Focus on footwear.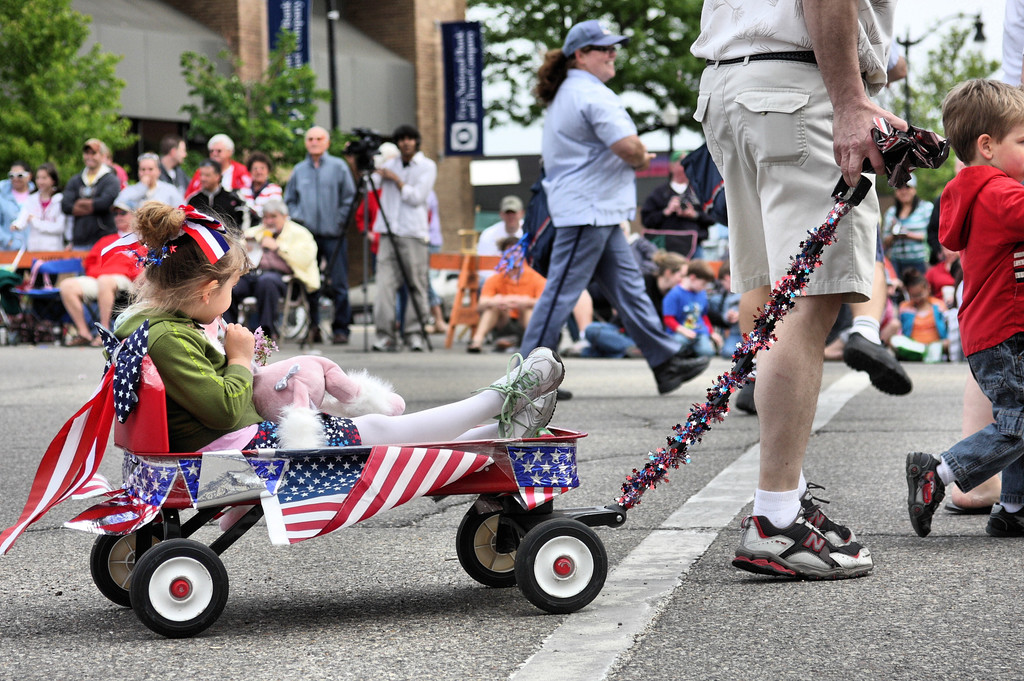
Focused at region(904, 447, 948, 540).
